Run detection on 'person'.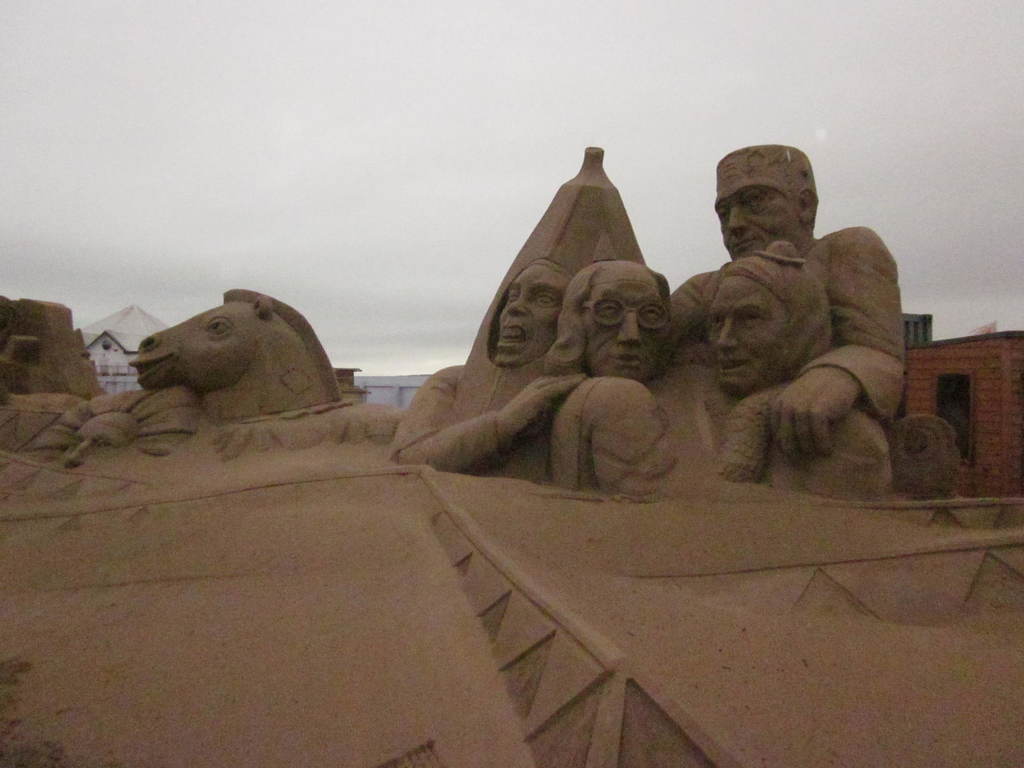
Result: {"left": 543, "top": 250, "right": 688, "bottom": 497}.
